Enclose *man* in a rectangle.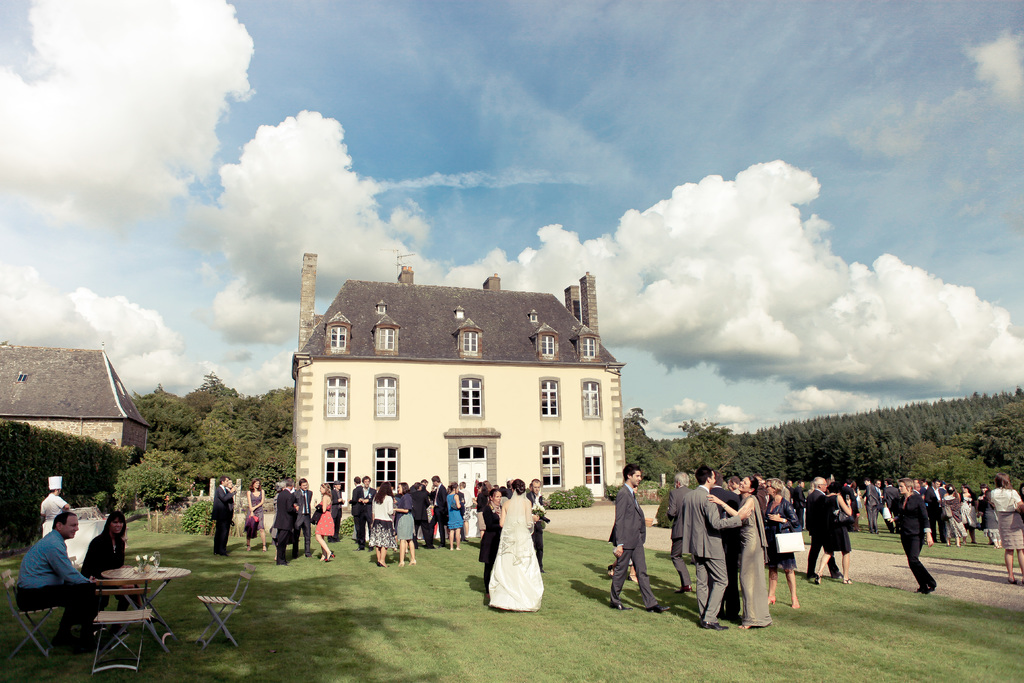
<region>211, 477, 236, 555</region>.
